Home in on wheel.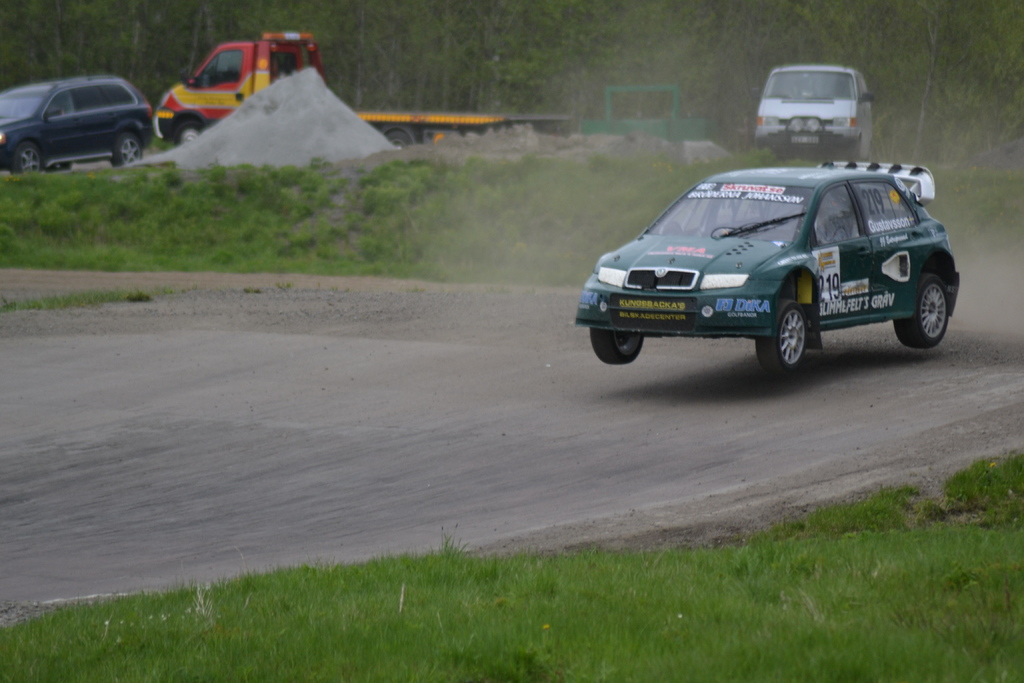
Homed in at 590, 329, 643, 366.
